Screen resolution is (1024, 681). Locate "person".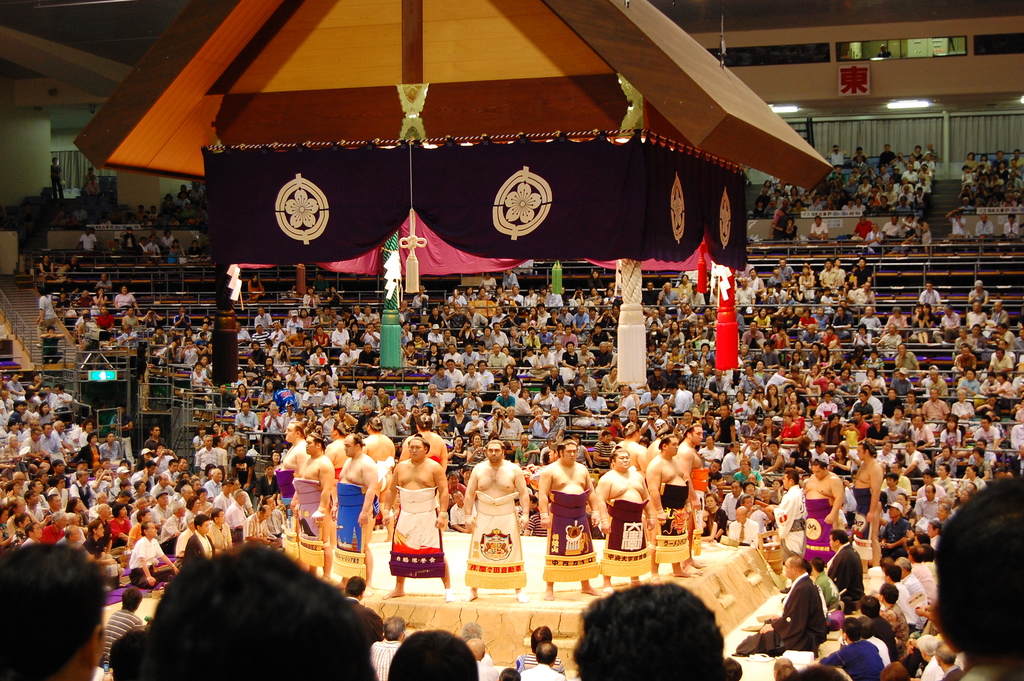
1003:212:1020:234.
